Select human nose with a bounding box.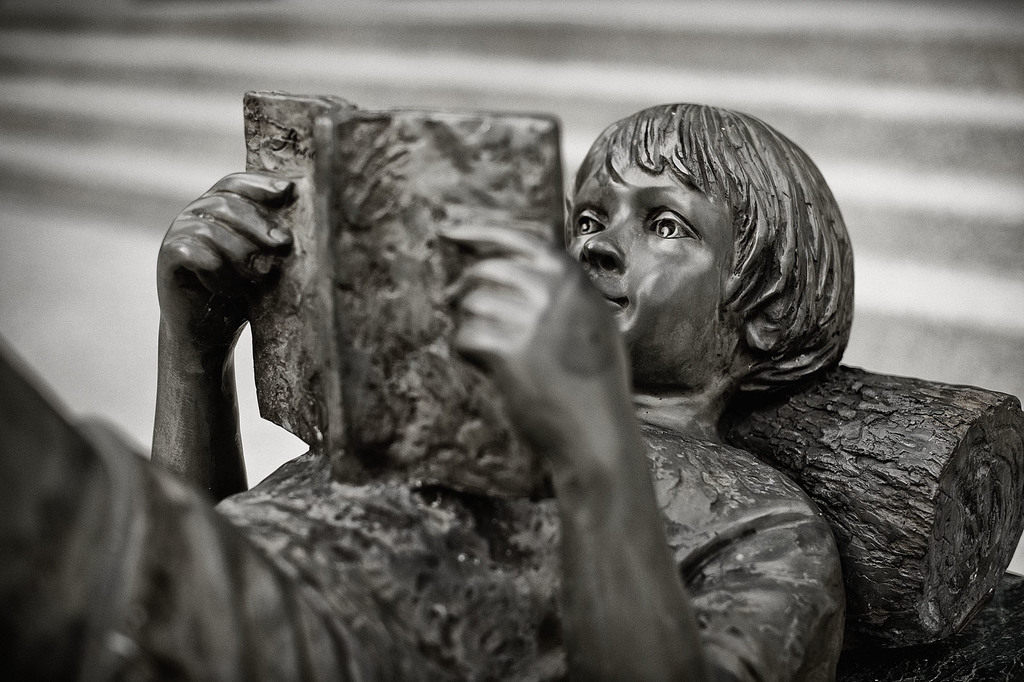
bbox=[580, 217, 630, 276].
